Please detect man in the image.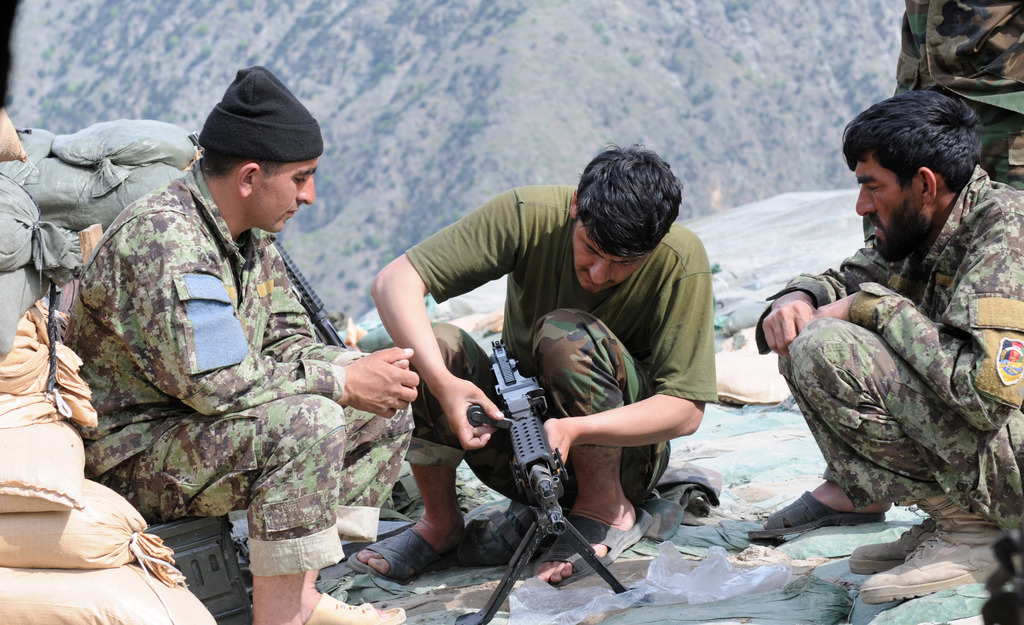
{"left": 780, "top": 100, "right": 1023, "bottom": 551}.
